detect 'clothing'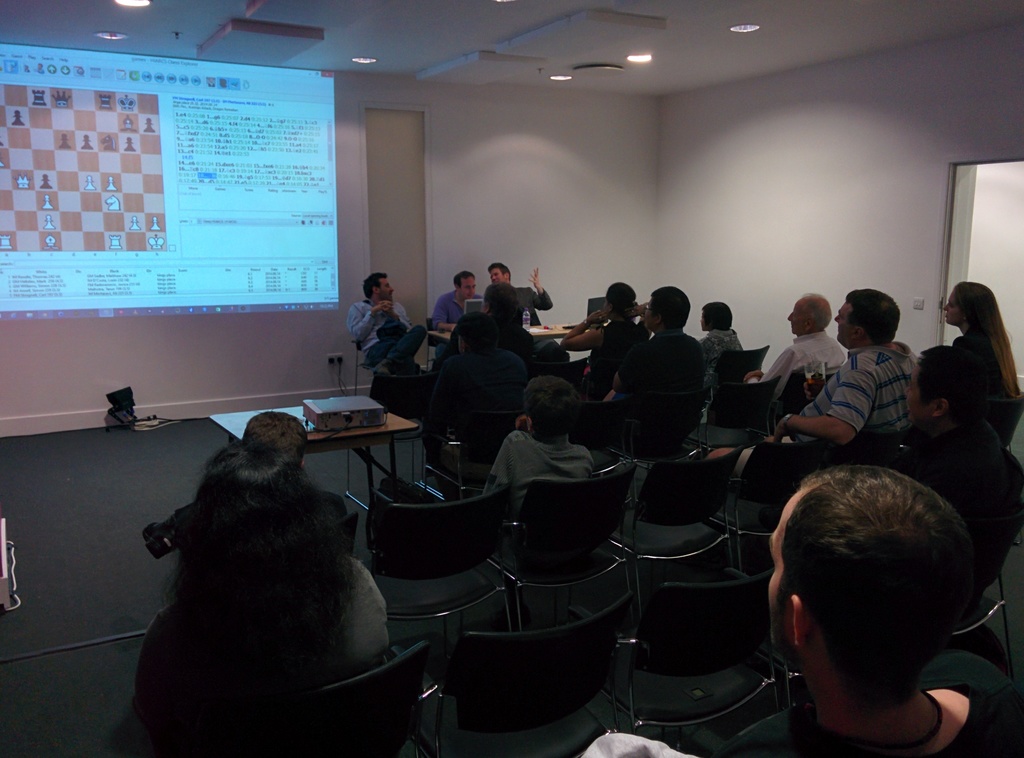
detection(588, 318, 648, 399)
